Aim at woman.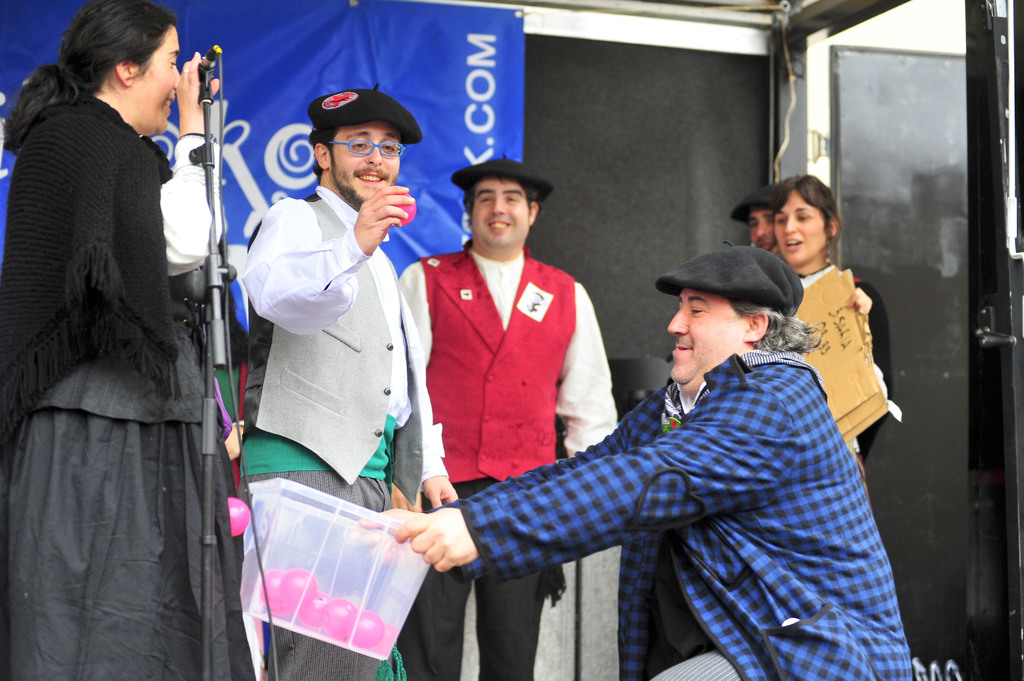
Aimed at x1=7, y1=0, x2=223, y2=680.
